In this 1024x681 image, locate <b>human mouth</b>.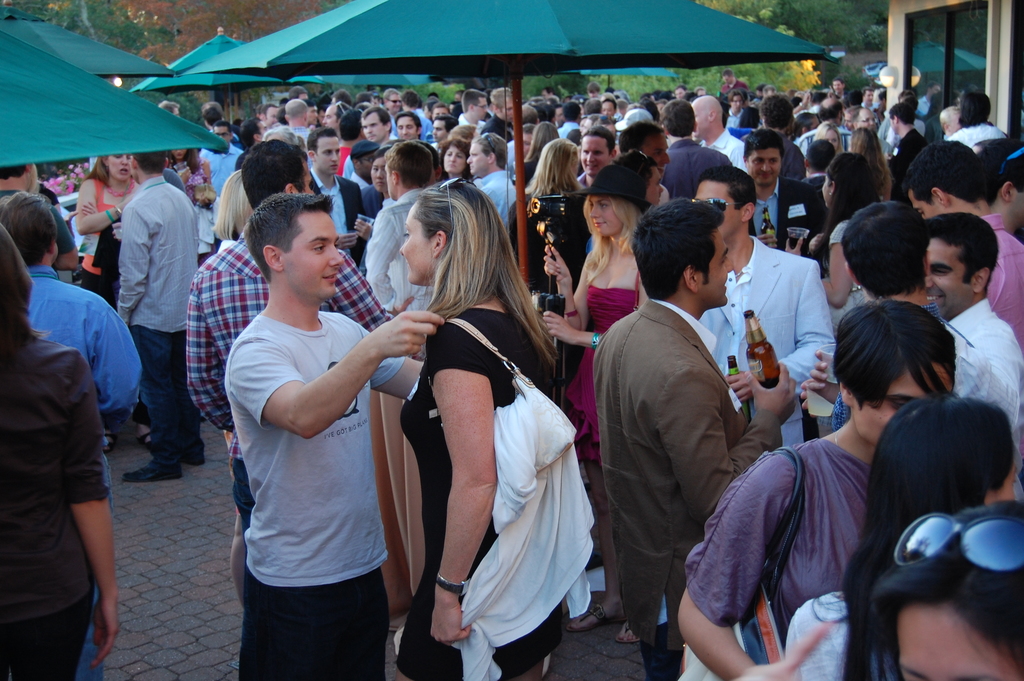
Bounding box: select_region(118, 163, 129, 177).
